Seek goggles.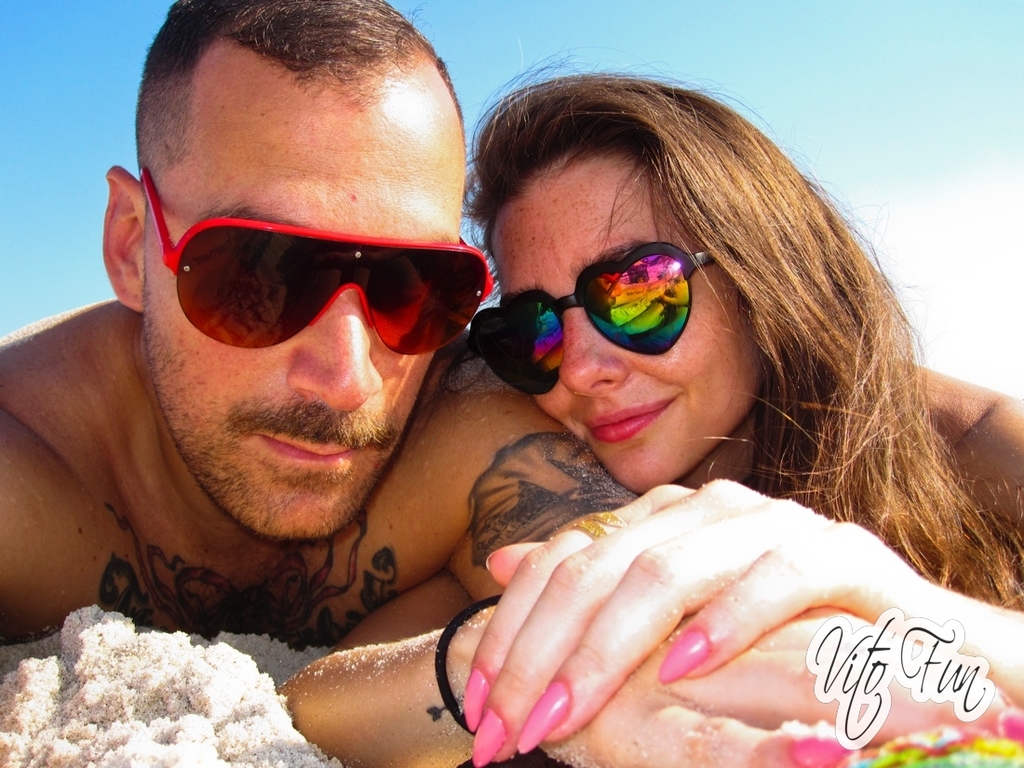
bbox=[116, 191, 494, 360].
